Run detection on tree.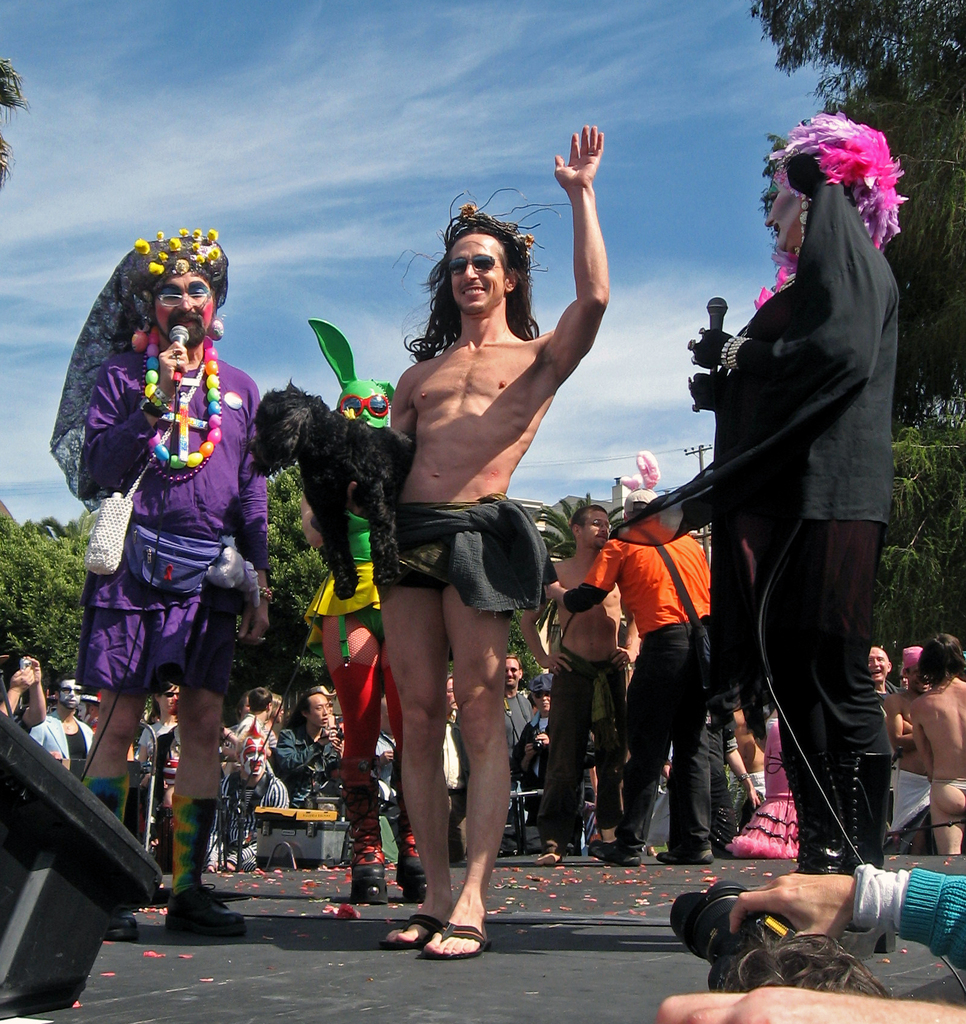
Result: [0, 503, 106, 725].
